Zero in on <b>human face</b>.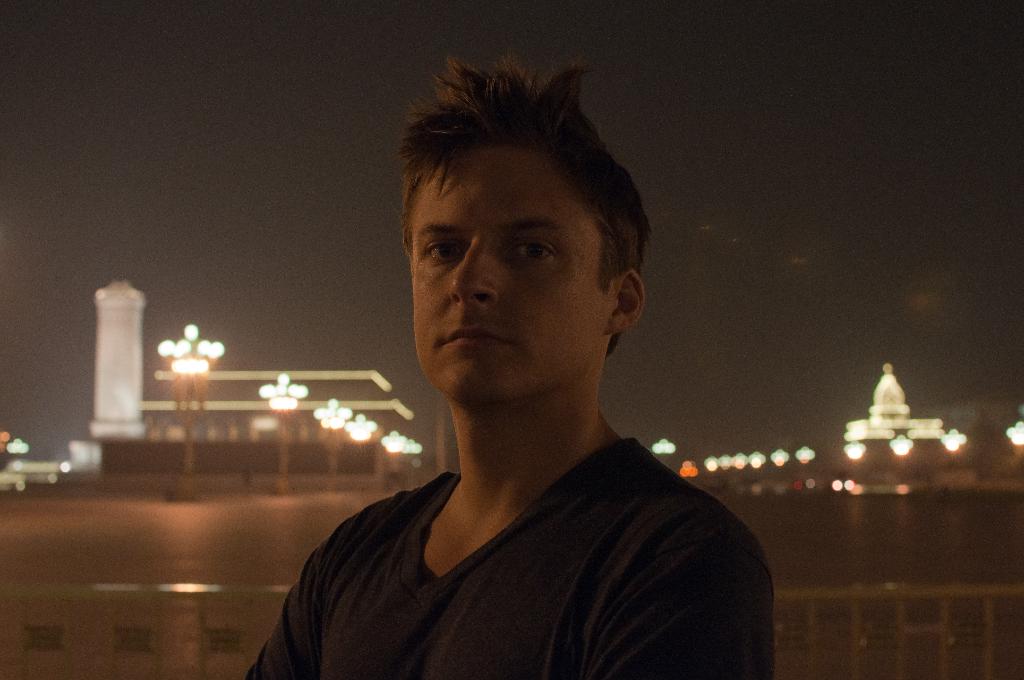
Zeroed in: (x1=410, y1=144, x2=607, y2=408).
